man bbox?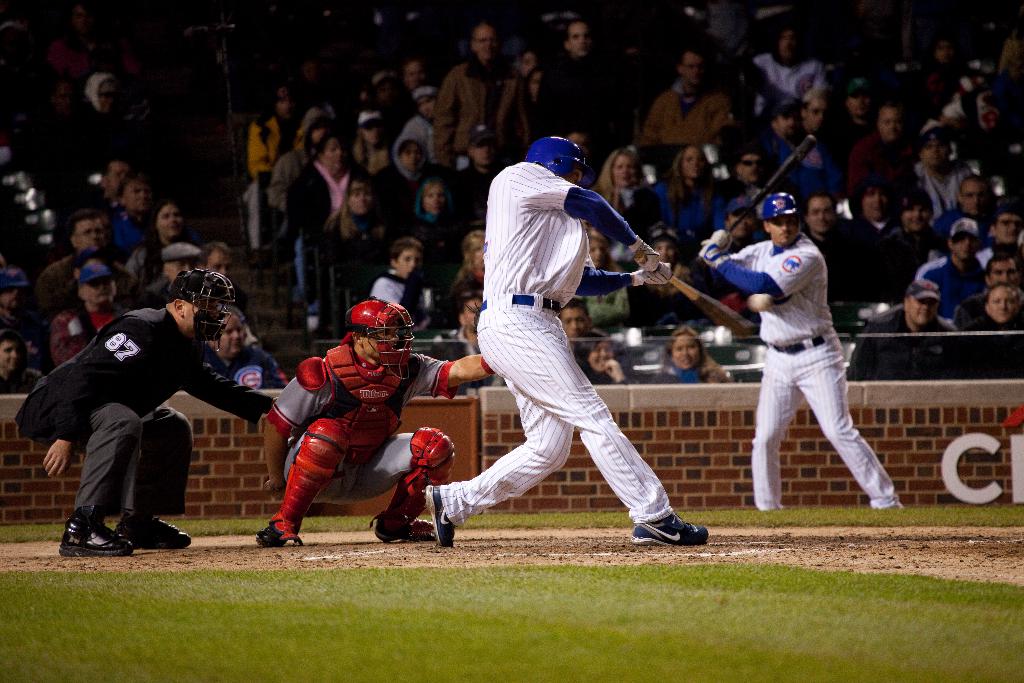
box(401, 54, 426, 135)
